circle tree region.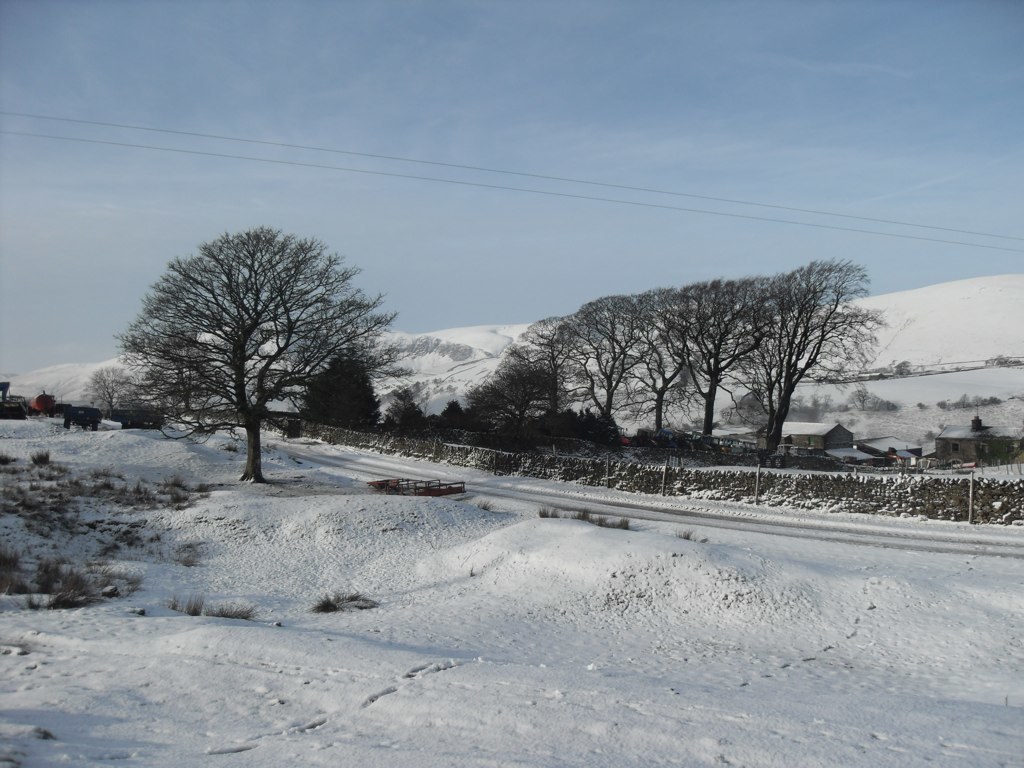
Region: [x1=452, y1=357, x2=559, y2=445].
